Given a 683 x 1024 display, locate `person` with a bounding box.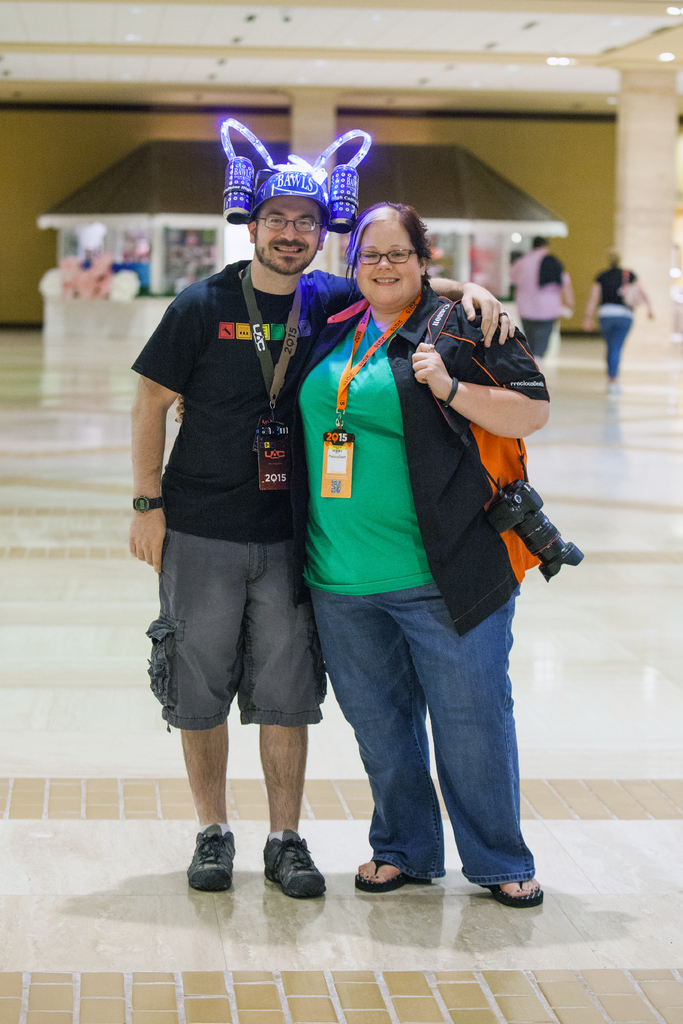
Located: [126, 161, 523, 905].
